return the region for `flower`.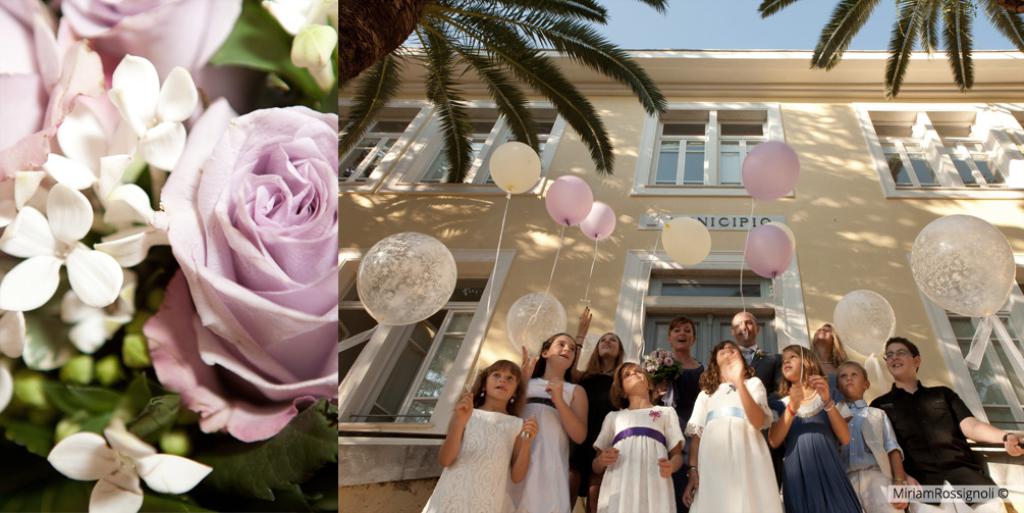
142/90/337/431.
